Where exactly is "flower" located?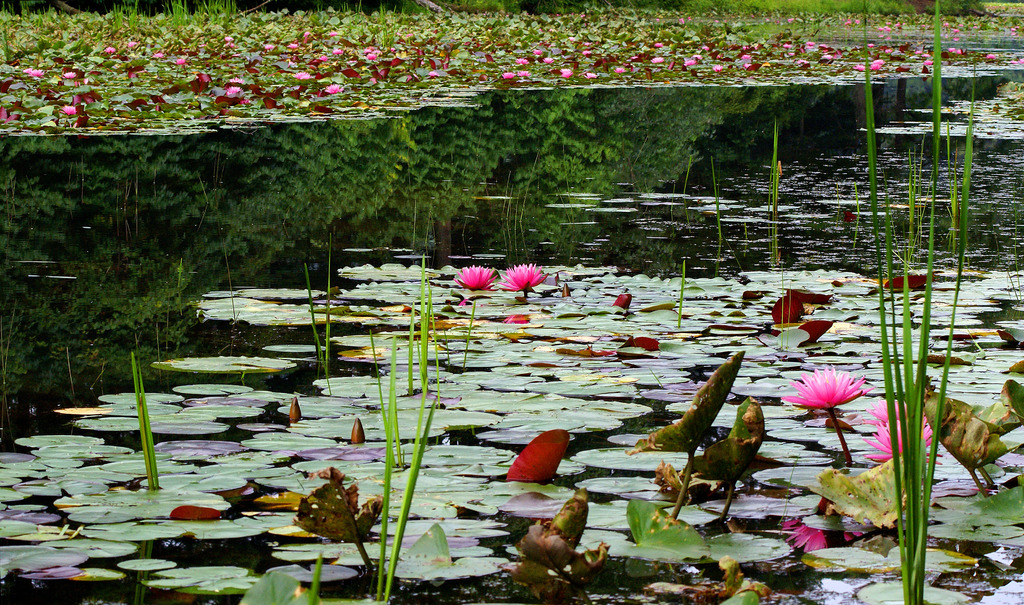
Its bounding box is (x1=494, y1=263, x2=548, y2=293).
